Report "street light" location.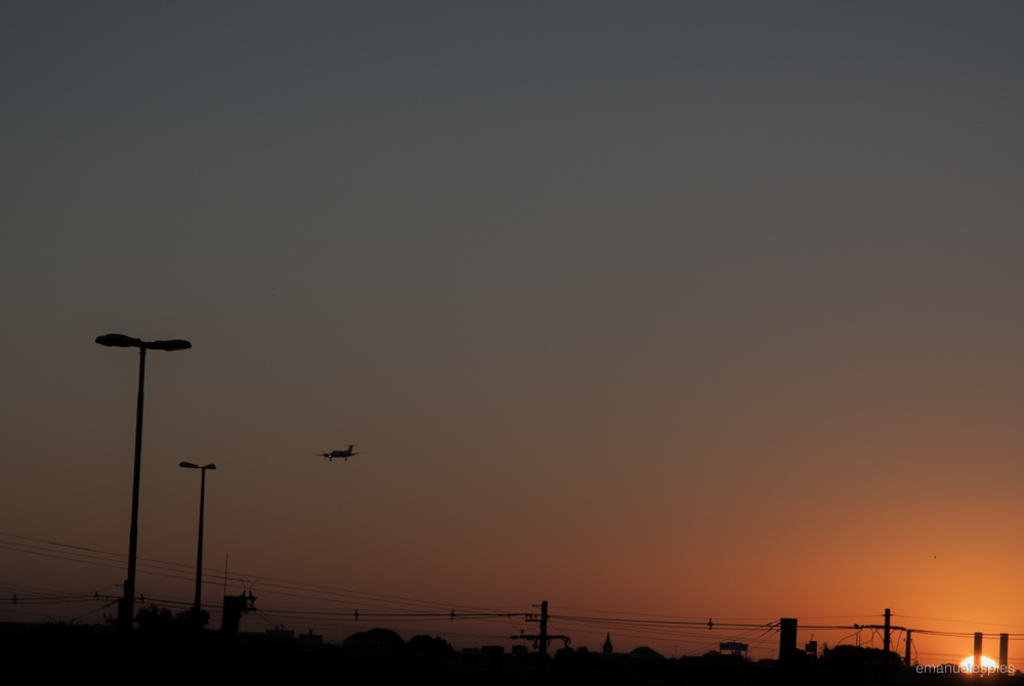
Report: [x1=75, y1=310, x2=197, y2=639].
